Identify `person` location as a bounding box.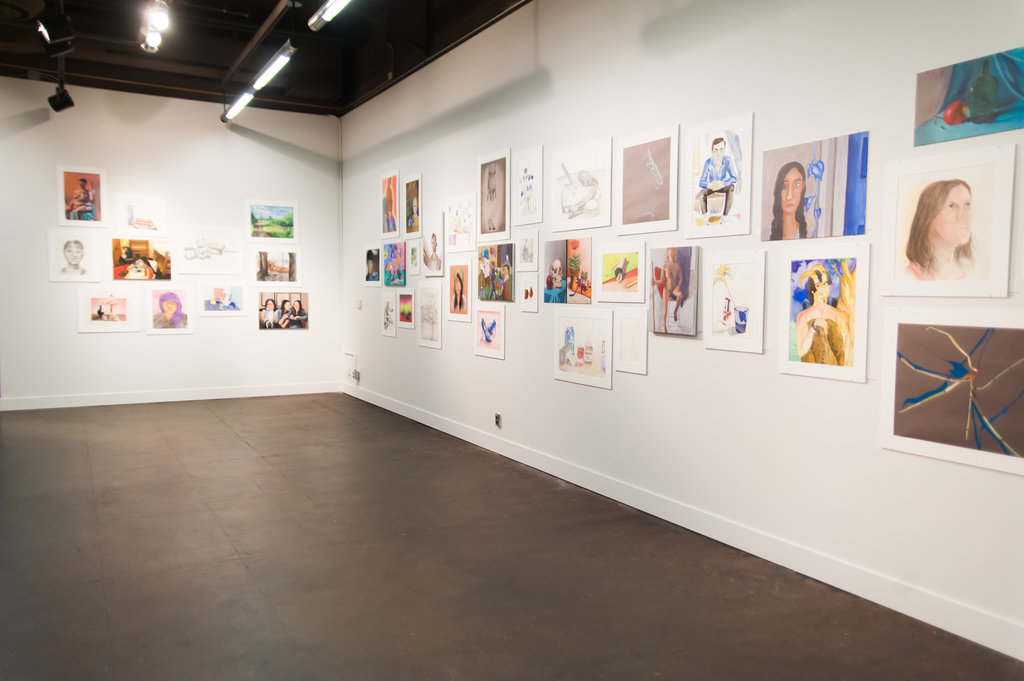
box=[697, 130, 739, 222].
